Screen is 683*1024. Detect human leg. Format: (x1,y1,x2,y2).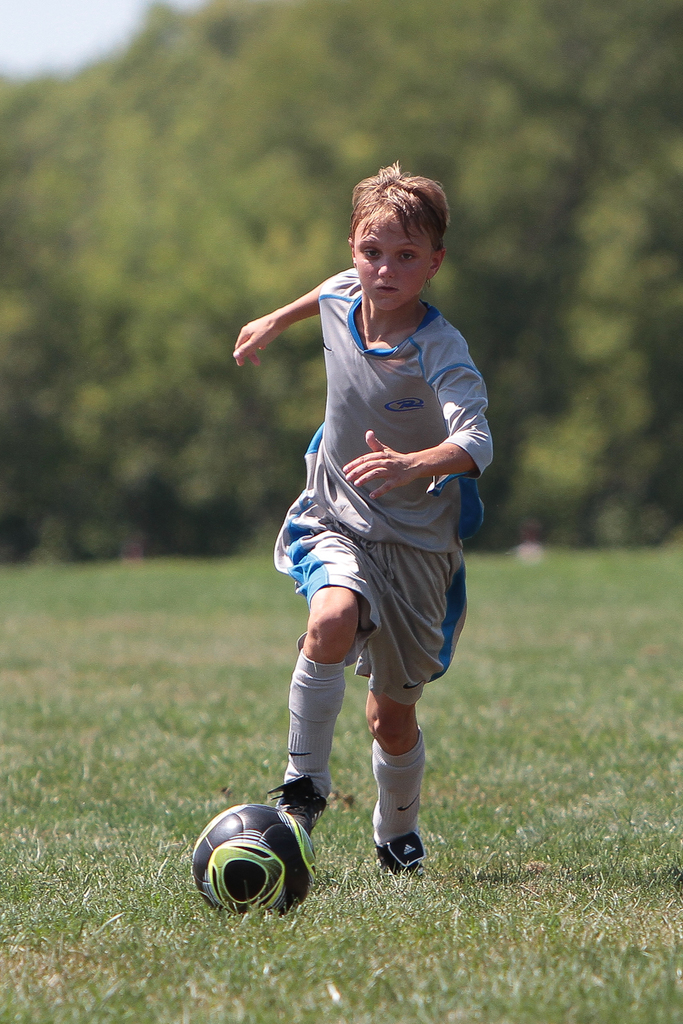
(267,587,346,838).
